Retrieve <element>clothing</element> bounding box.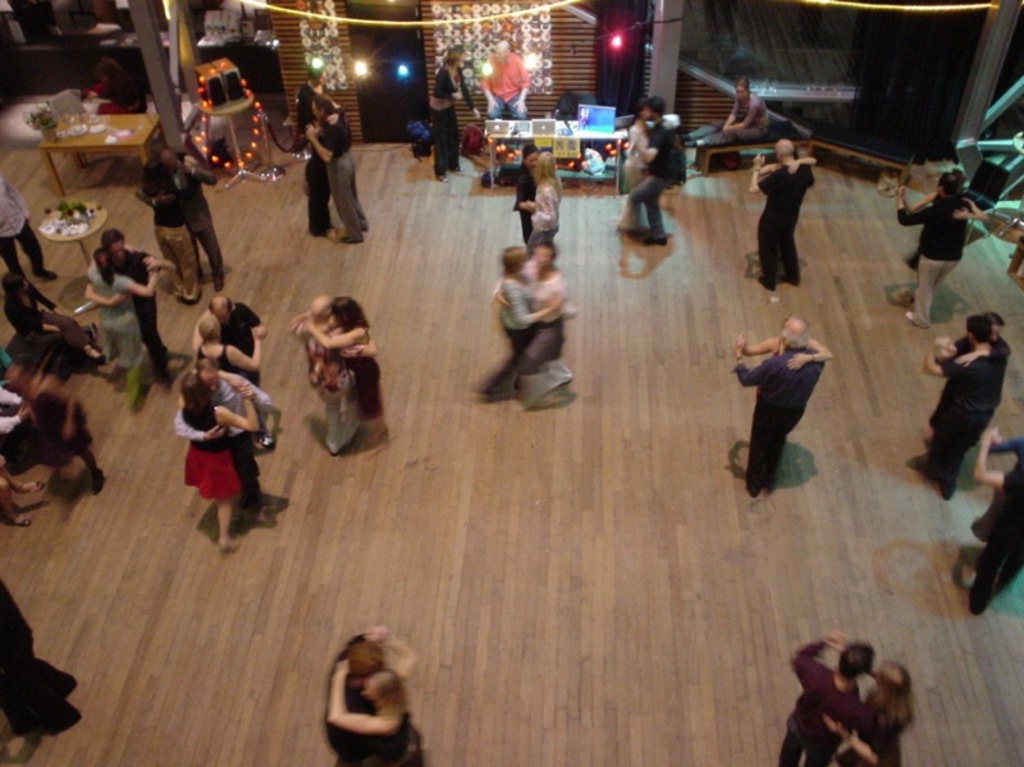
Bounding box: (512,259,561,392).
